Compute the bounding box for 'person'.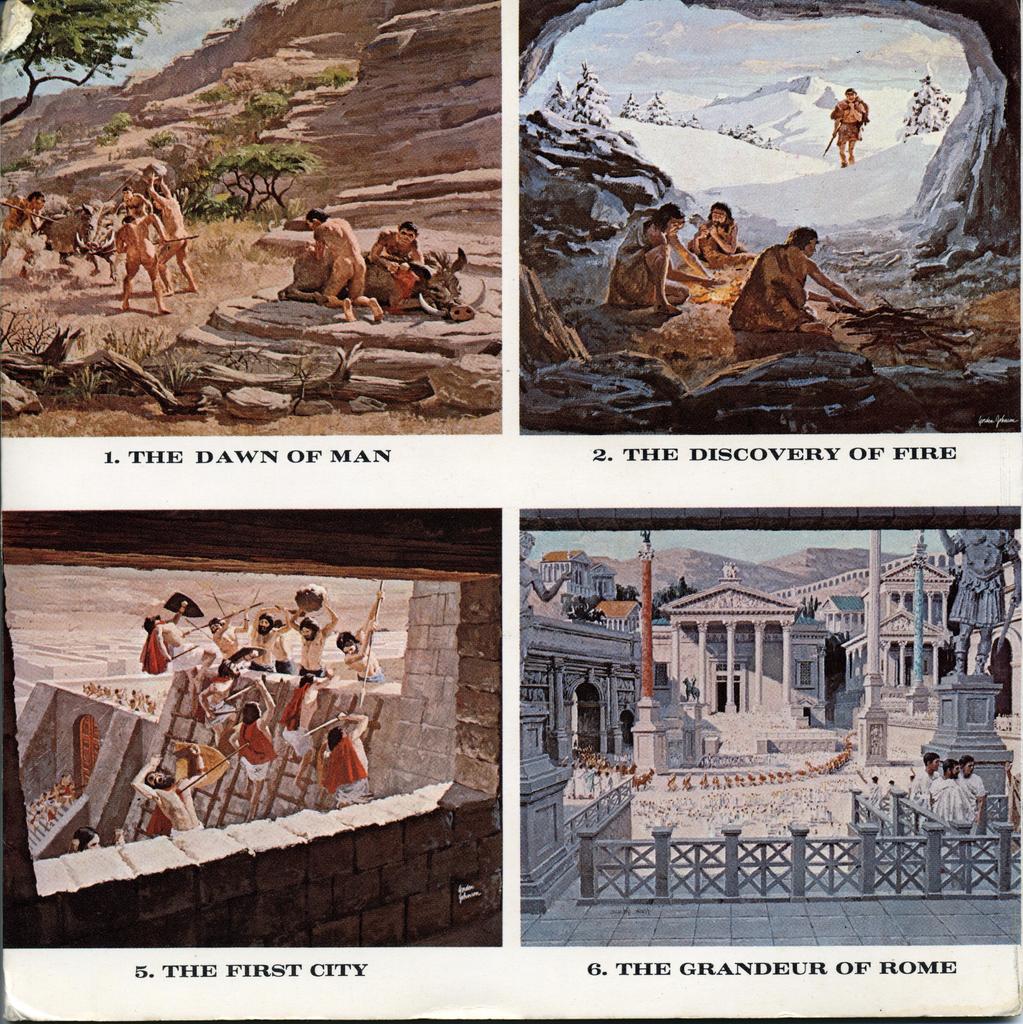
<region>218, 669, 279, 822</region>.
